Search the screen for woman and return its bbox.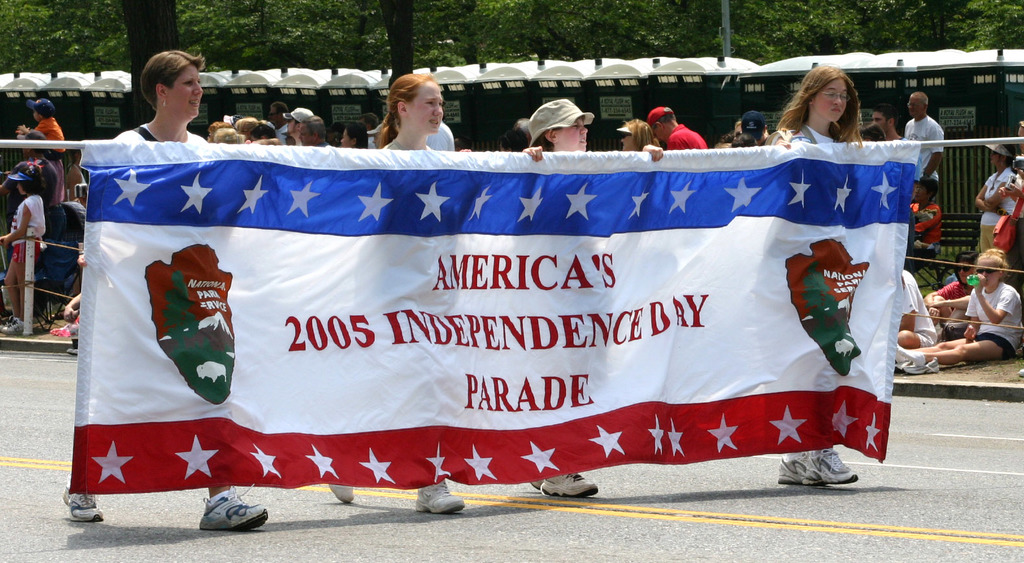
Found: x1=506 y1=95 x2=665 y2=505.
